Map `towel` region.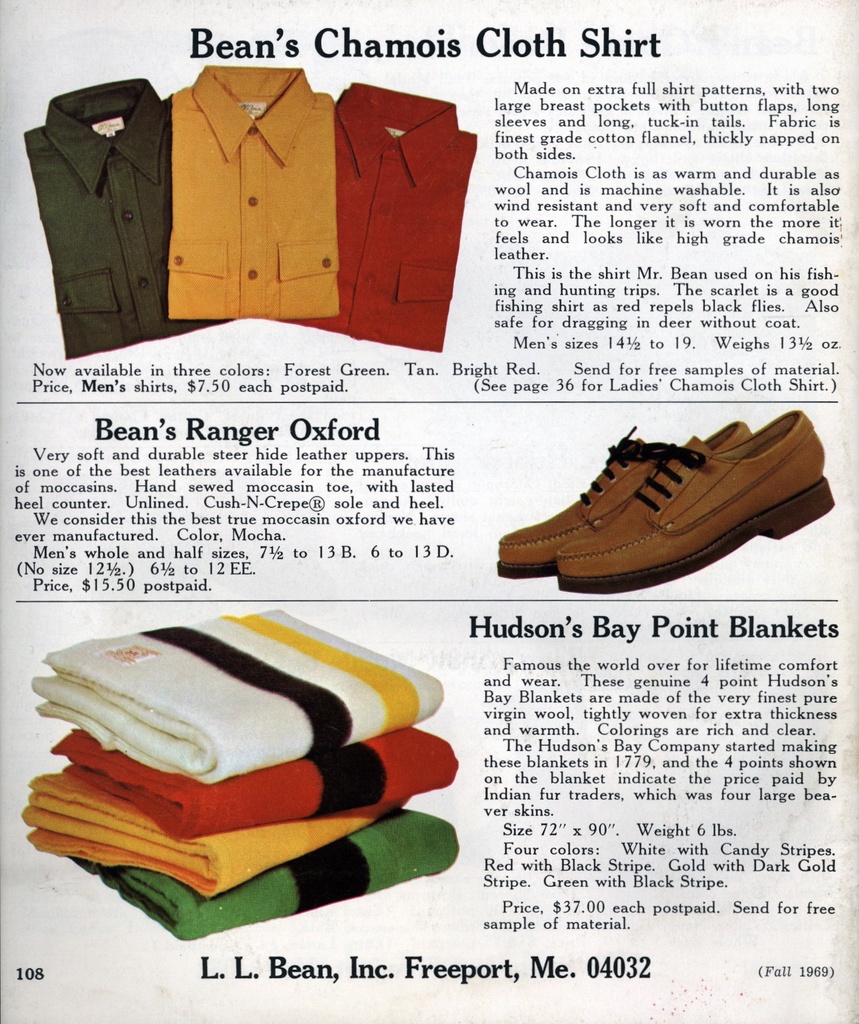
Mapped to 21, 774, 412, 900.
